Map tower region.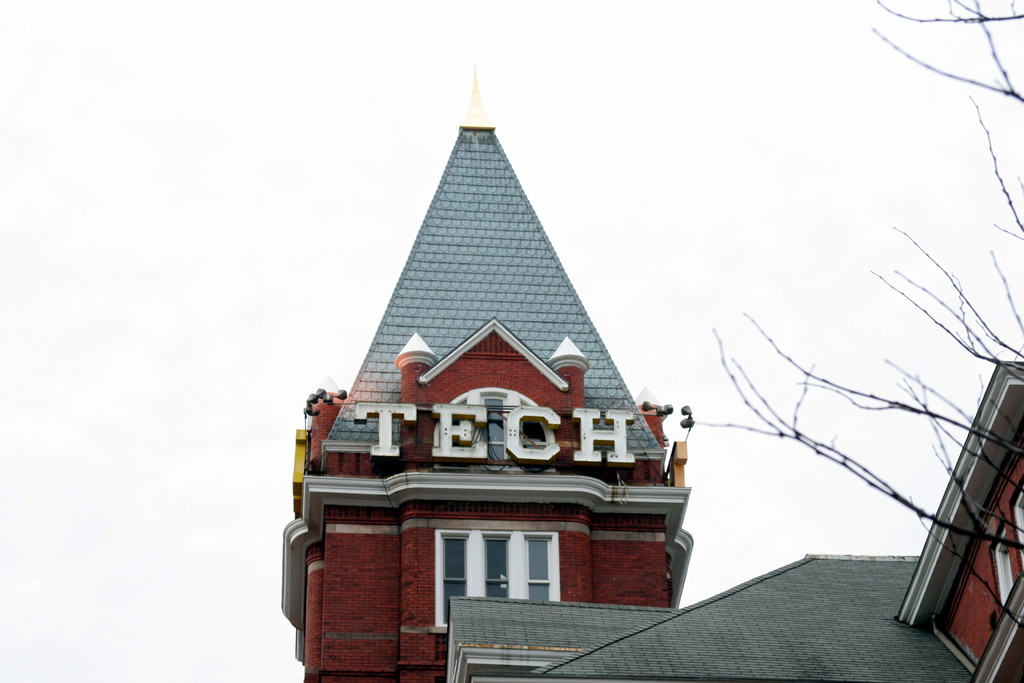
Mapped to crop(273, 117, 687, 682).
